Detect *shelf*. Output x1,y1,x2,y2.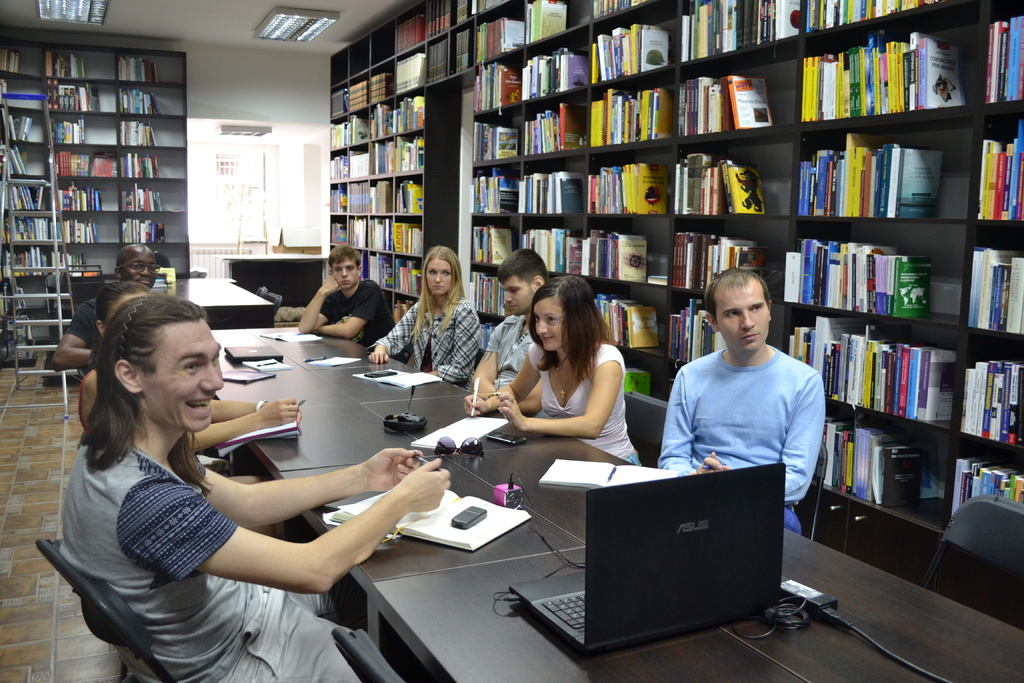
478,49,527,111.
